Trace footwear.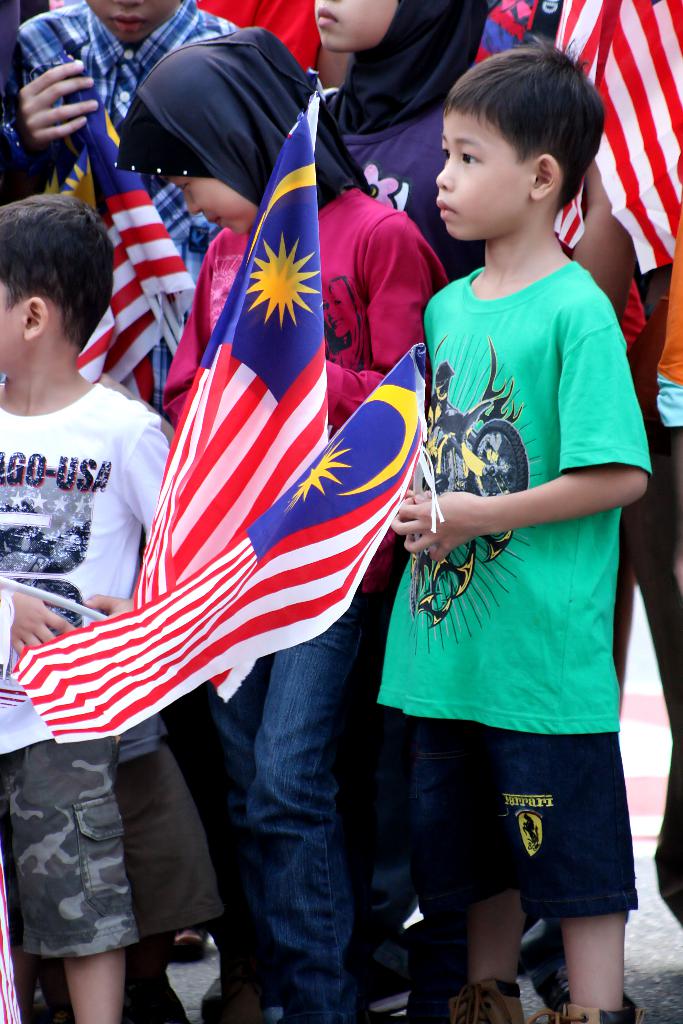
Traced to pyautogui.locateOnScreen(445, 982, 527, 1023).
